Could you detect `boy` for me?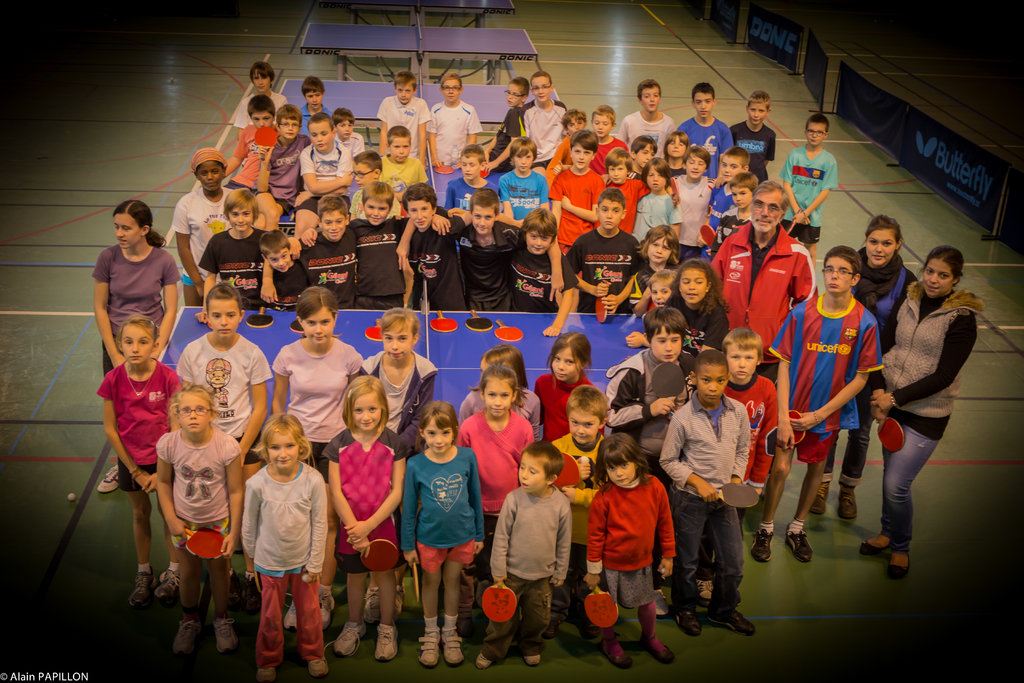
Detection result: x1=333 y1=106 x2=366 y2=156.
